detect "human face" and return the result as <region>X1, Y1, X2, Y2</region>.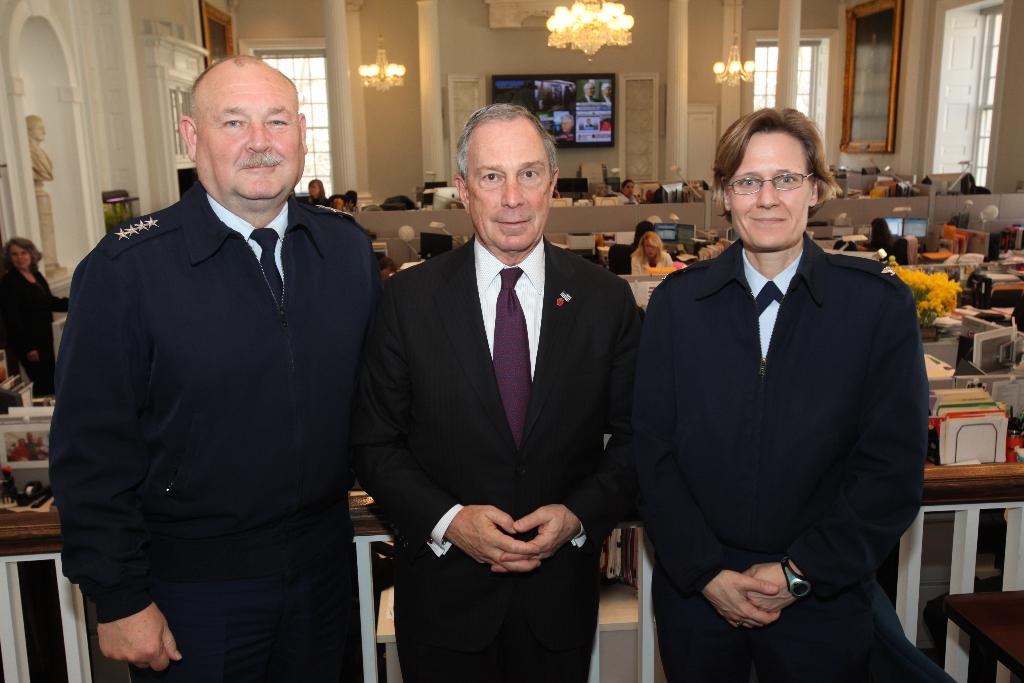
<region>7, 242, 32, 270</region>.
